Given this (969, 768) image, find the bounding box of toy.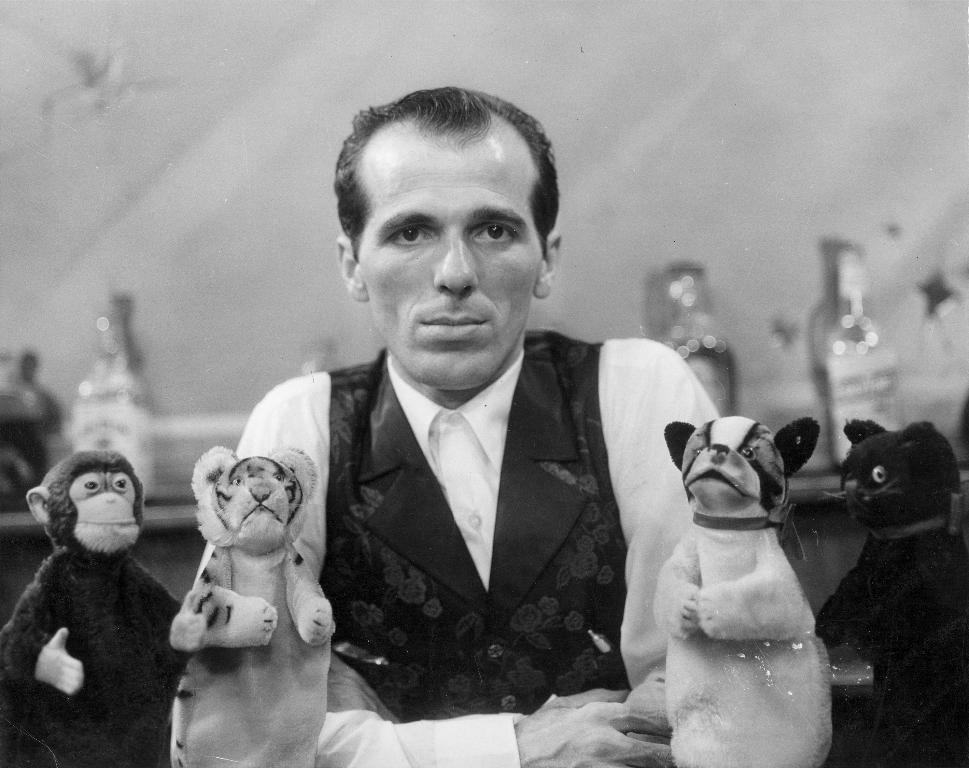
box=[815, 417, 968, 767].
